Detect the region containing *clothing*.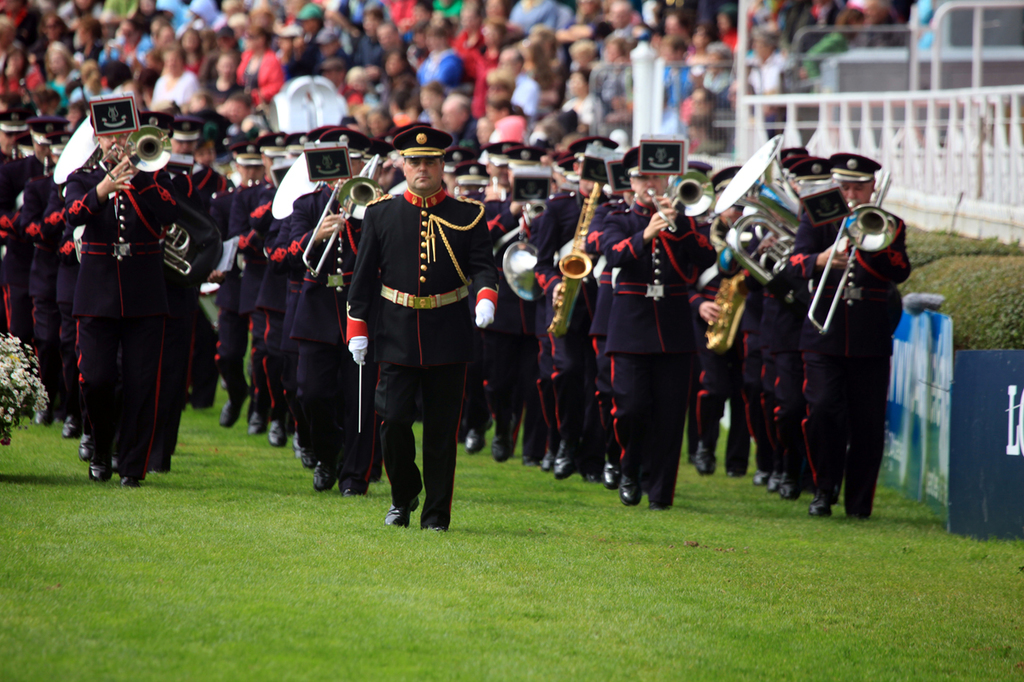
287:183:356:458.
